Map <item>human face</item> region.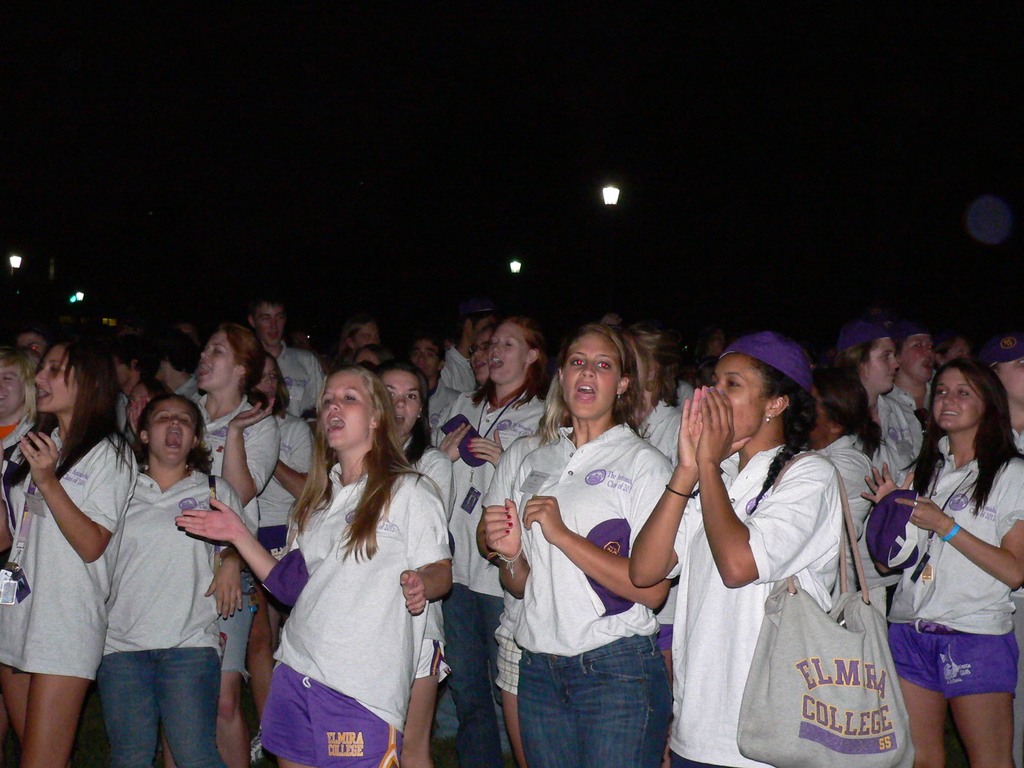
Mapped to <bbox>0, 362, 28, 417</bbox>.
